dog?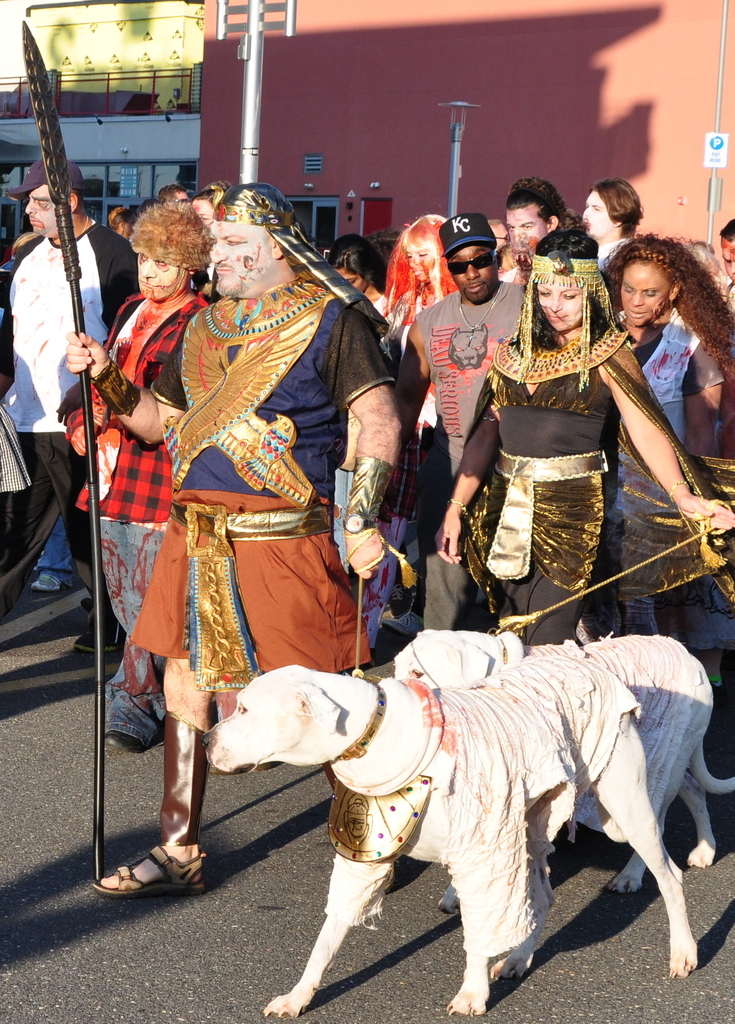
rect(200, 664, 696, 1020)
